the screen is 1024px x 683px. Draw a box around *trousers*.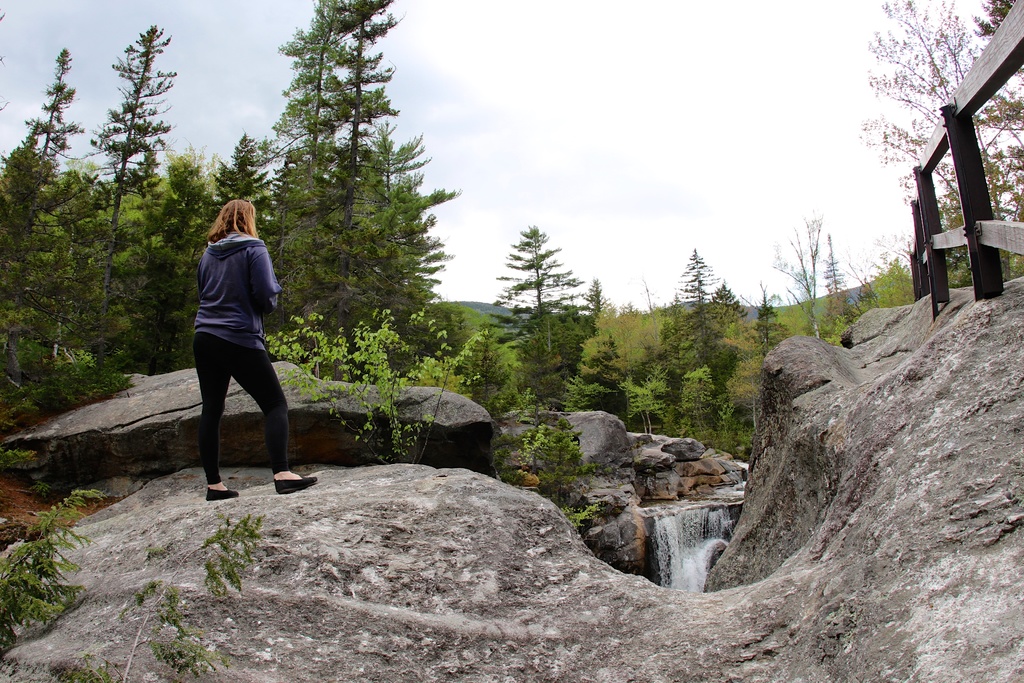
x1=193 y1=338 x2=280 y2=479.
